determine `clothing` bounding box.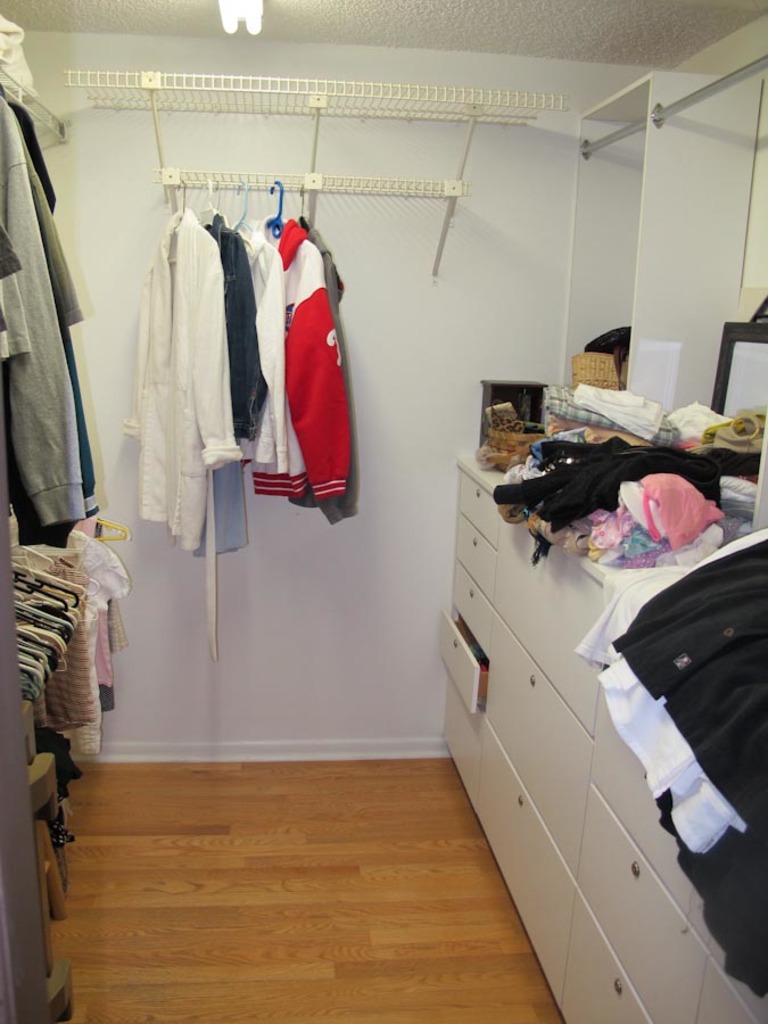
Determined: 241/214/353/502.
